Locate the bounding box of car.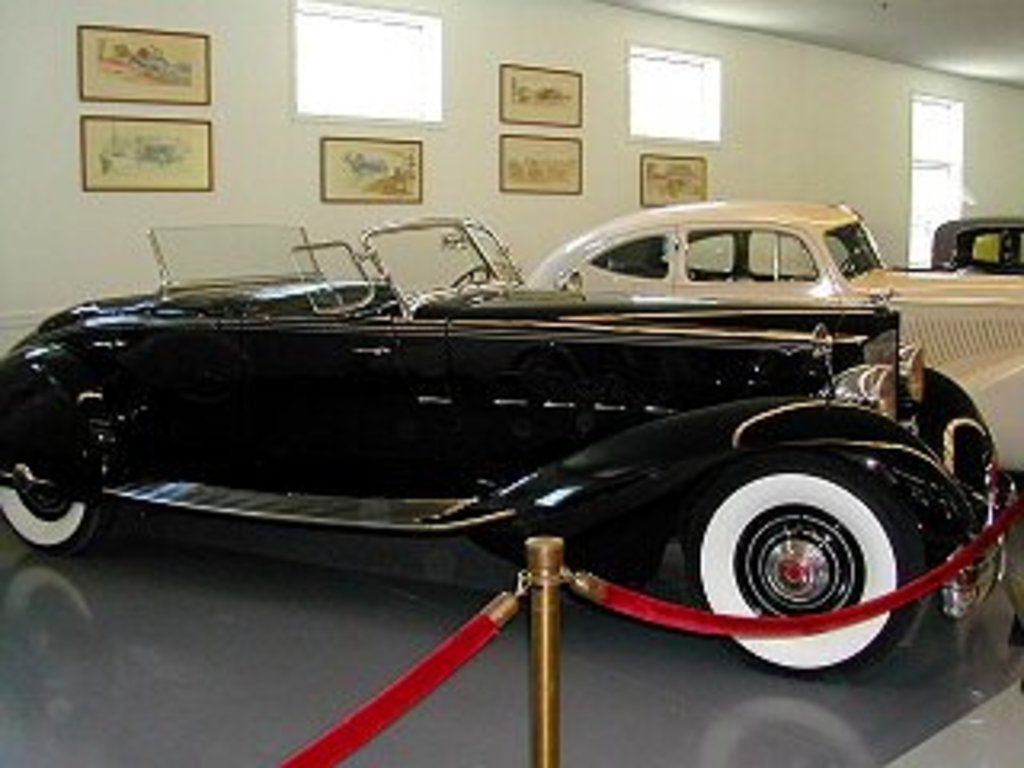
Bounding box: region(928, 214, 1021, 272).
